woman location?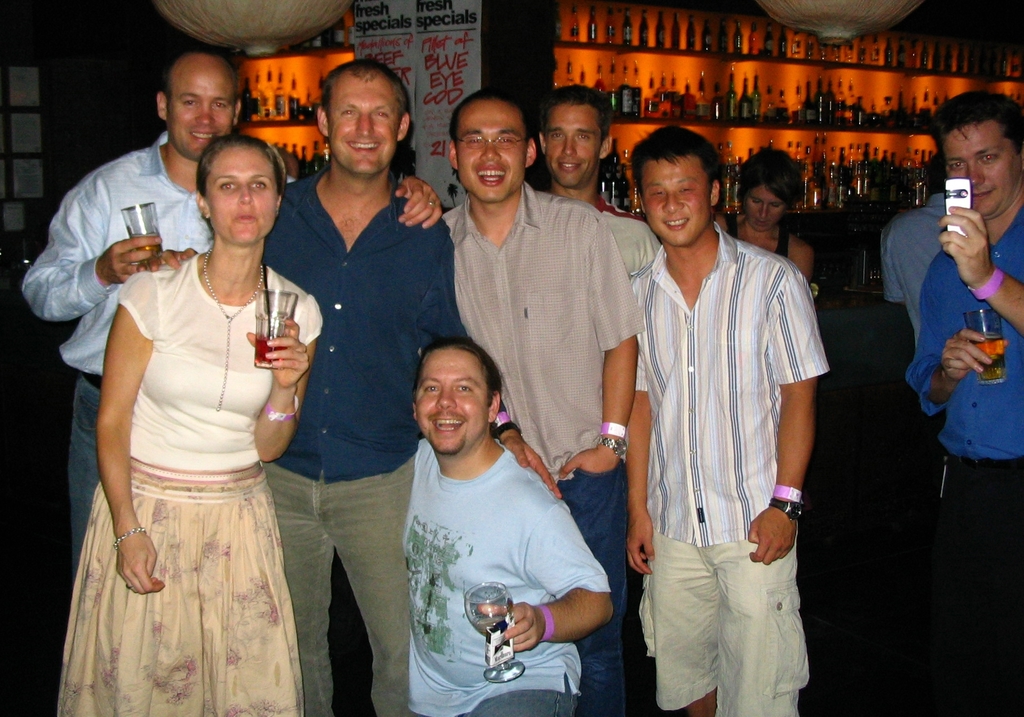
region(724, 144, 819, 291)
